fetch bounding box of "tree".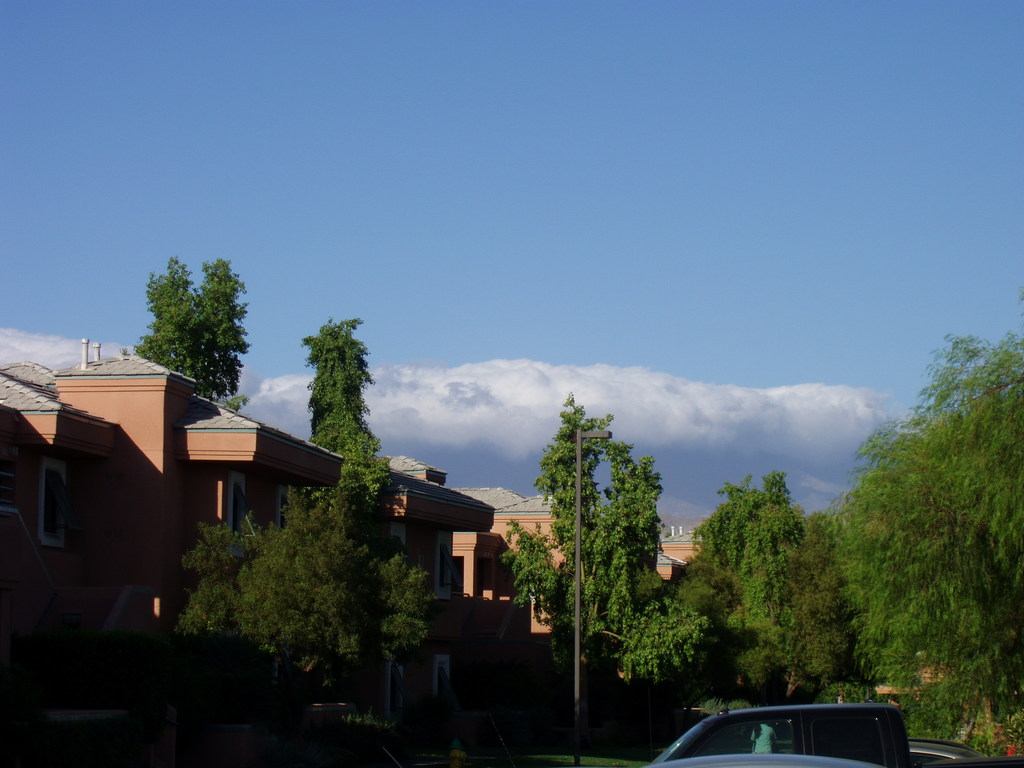
Bbox: detection(678, 468, 814, 730).
